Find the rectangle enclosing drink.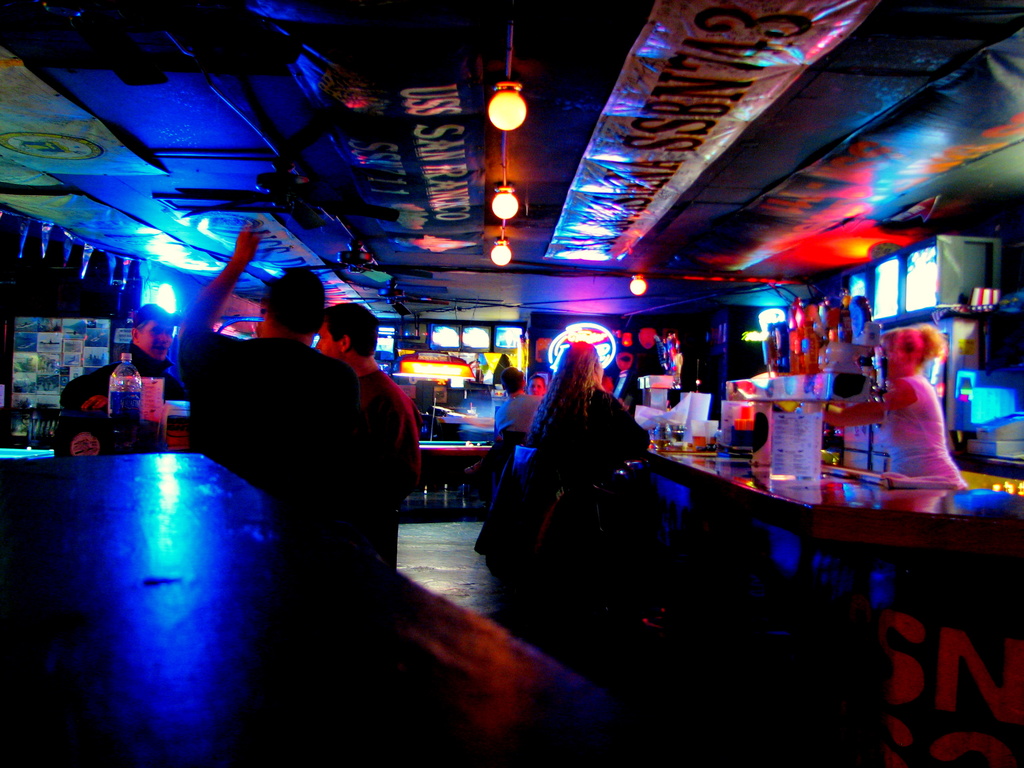
box=[168, 416, 193, 447].
